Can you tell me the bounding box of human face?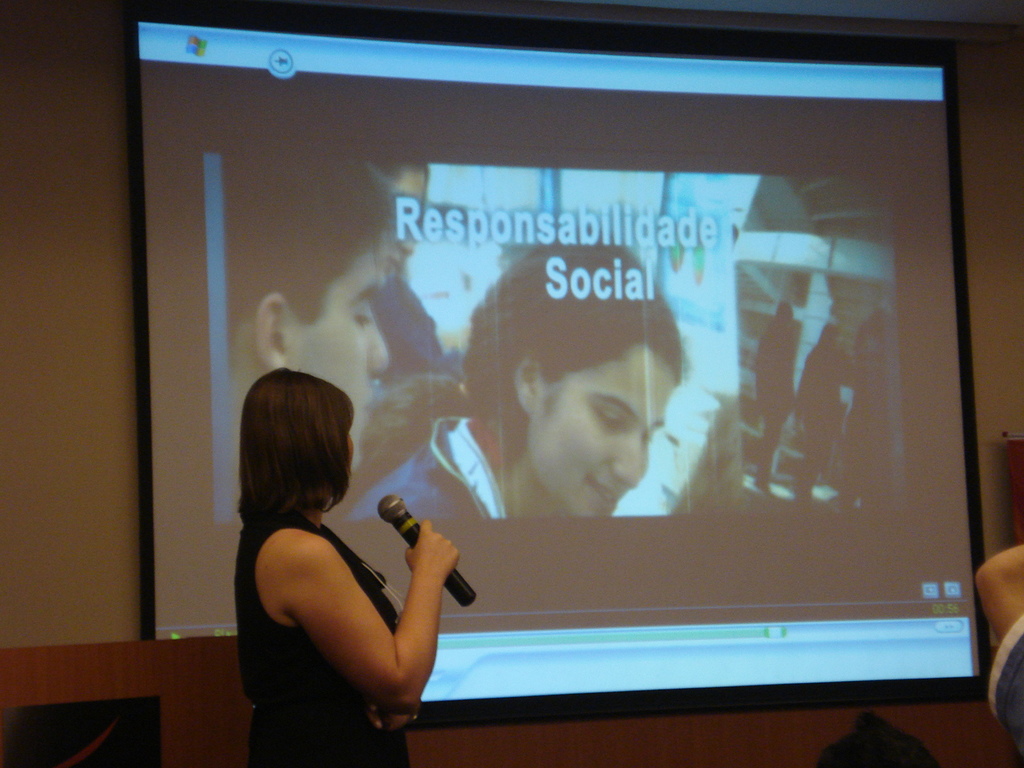
(x1=346, y1=424, x2=358, y2=471).
